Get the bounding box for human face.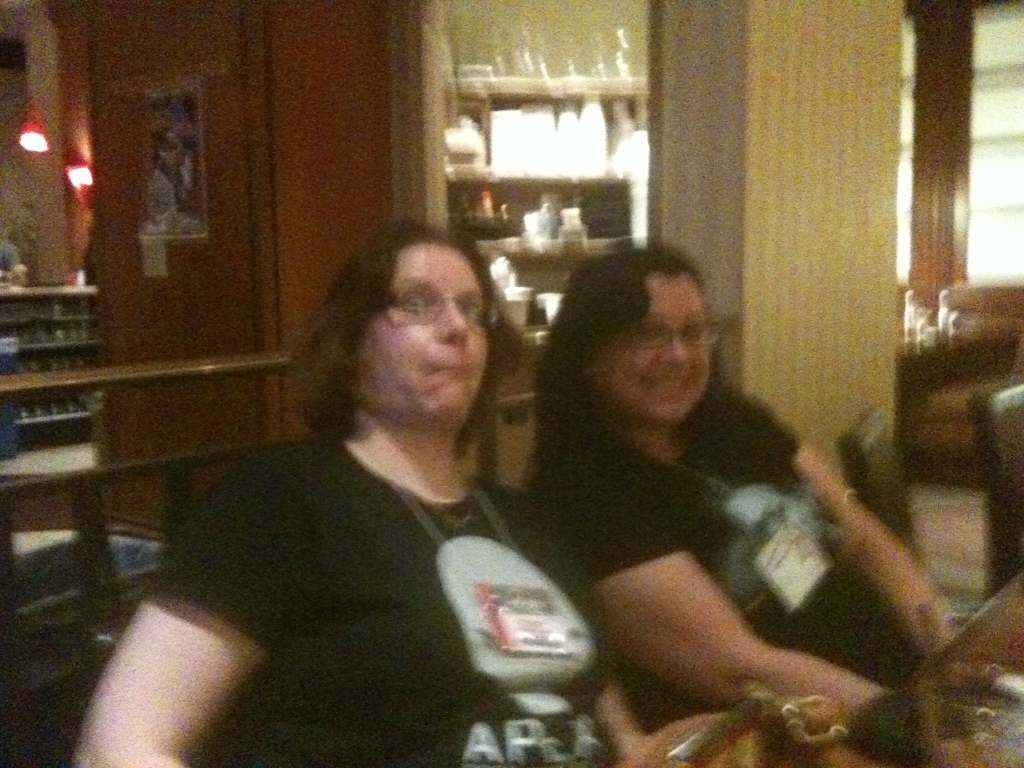
356 246 493 428.
